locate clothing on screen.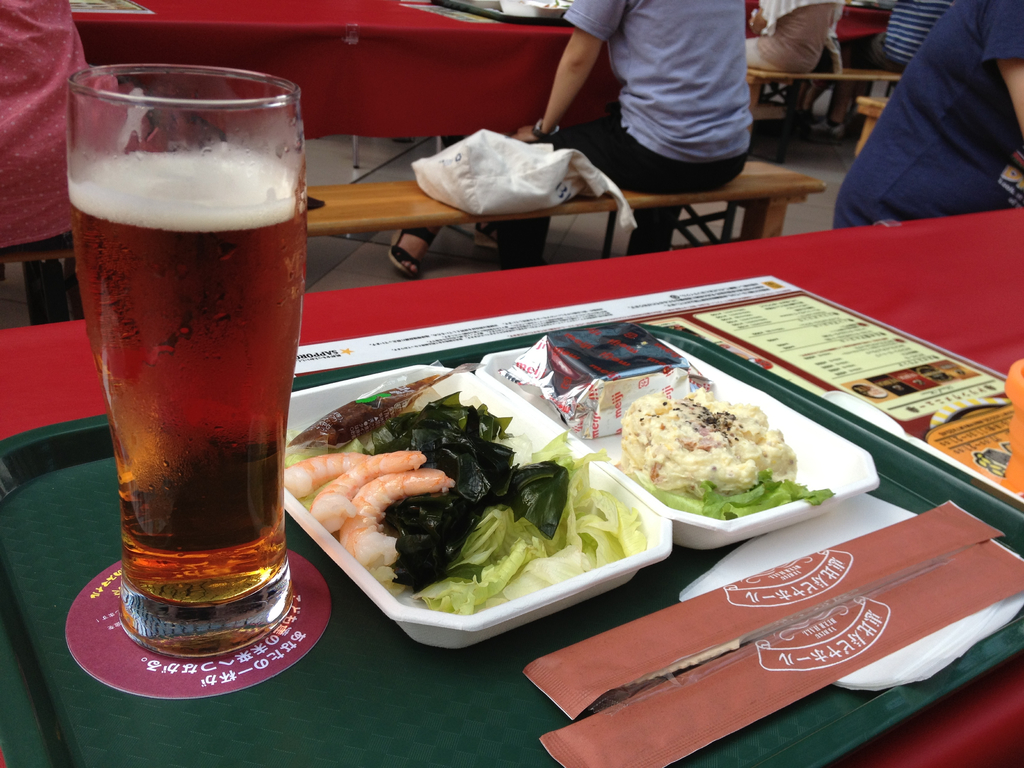
On screen at box(850, 0, 953, 76).
